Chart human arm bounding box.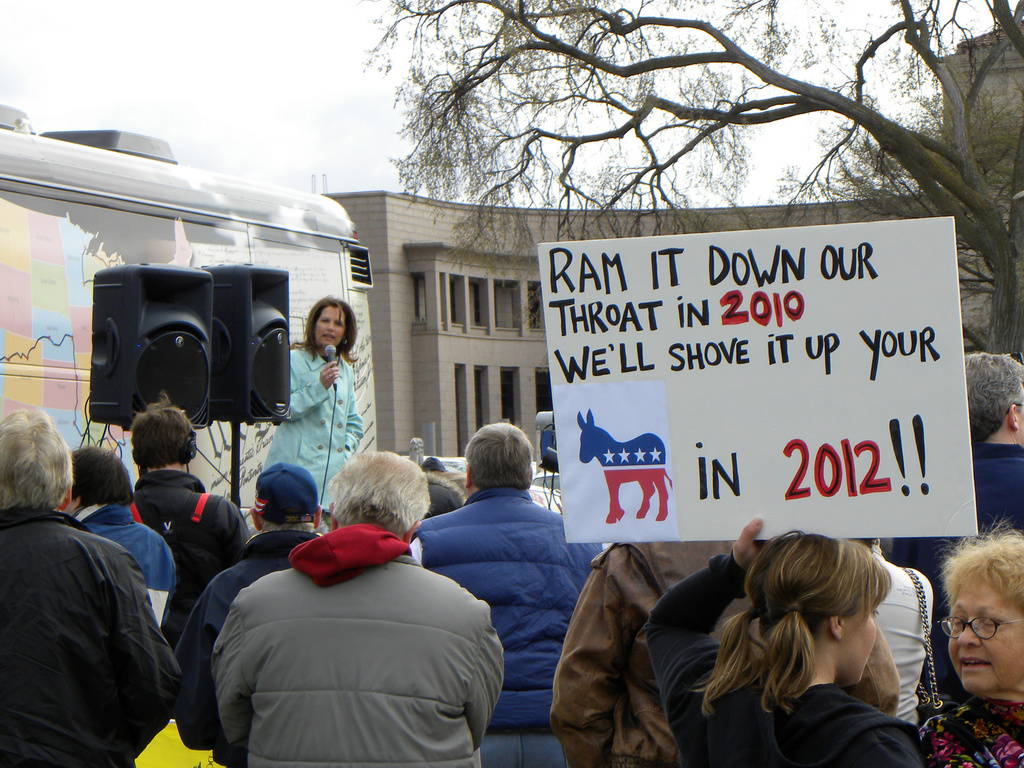
Charted: <box>636,516,771,710</box>.
